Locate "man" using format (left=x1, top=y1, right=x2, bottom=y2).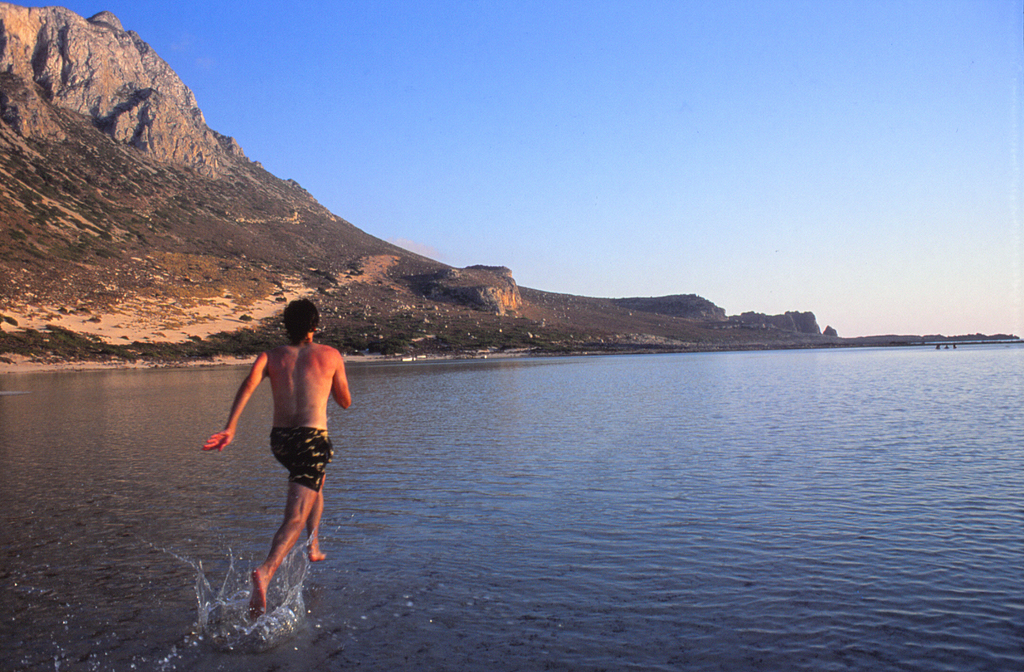
(left=214, top=296, right=351, bottom=617).
